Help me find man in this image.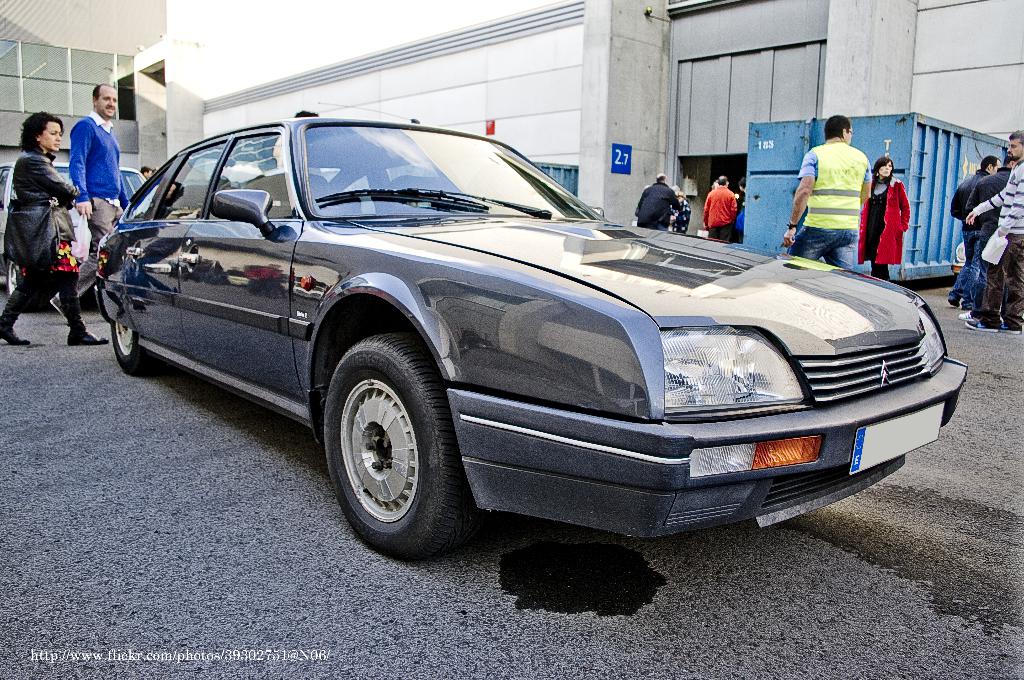
Found it: box=[49, 77, 132, 330].
